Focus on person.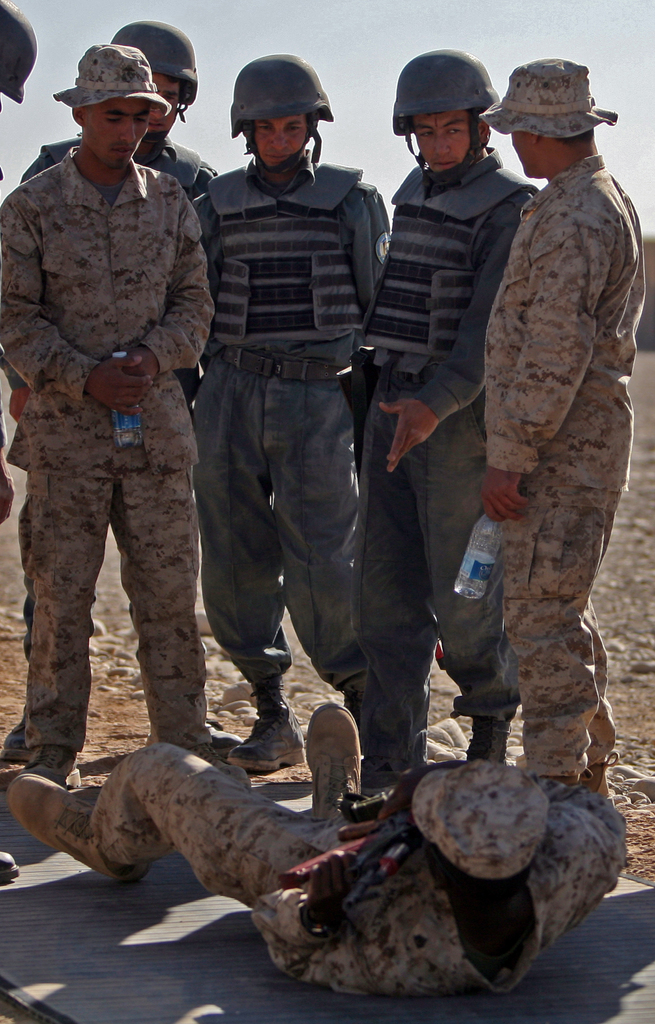
Focused at <region>448, 54, 650, 774</region>.
